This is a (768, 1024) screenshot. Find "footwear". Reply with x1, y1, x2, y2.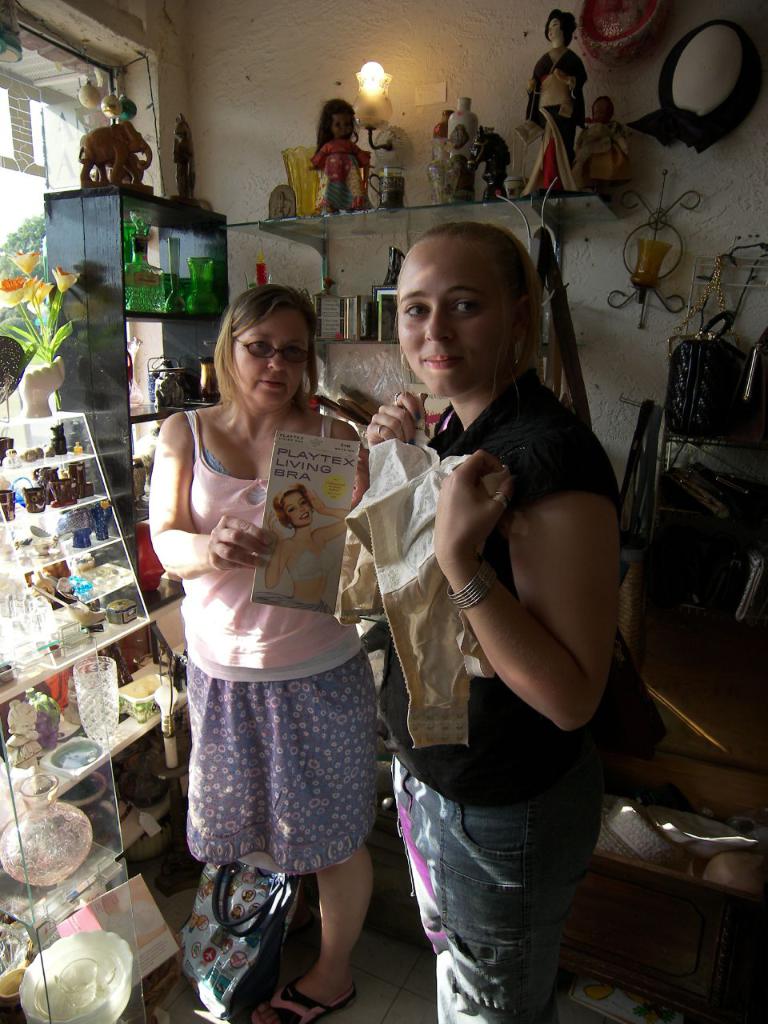
247, 986, 358, 1023.
